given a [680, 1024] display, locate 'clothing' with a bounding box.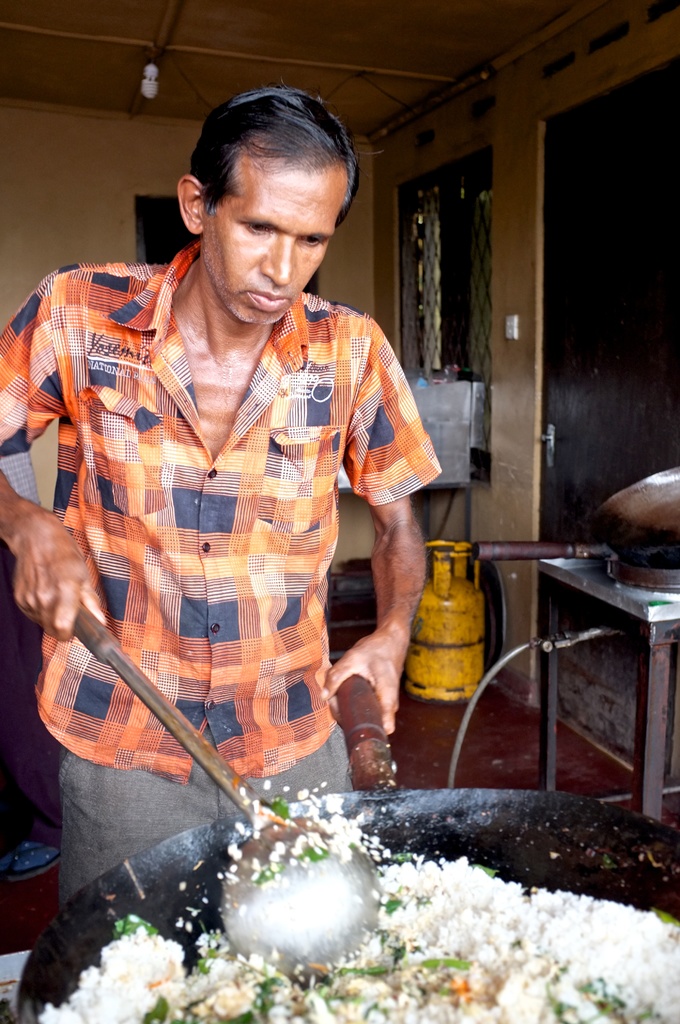
Located: (0,240,442,924).
